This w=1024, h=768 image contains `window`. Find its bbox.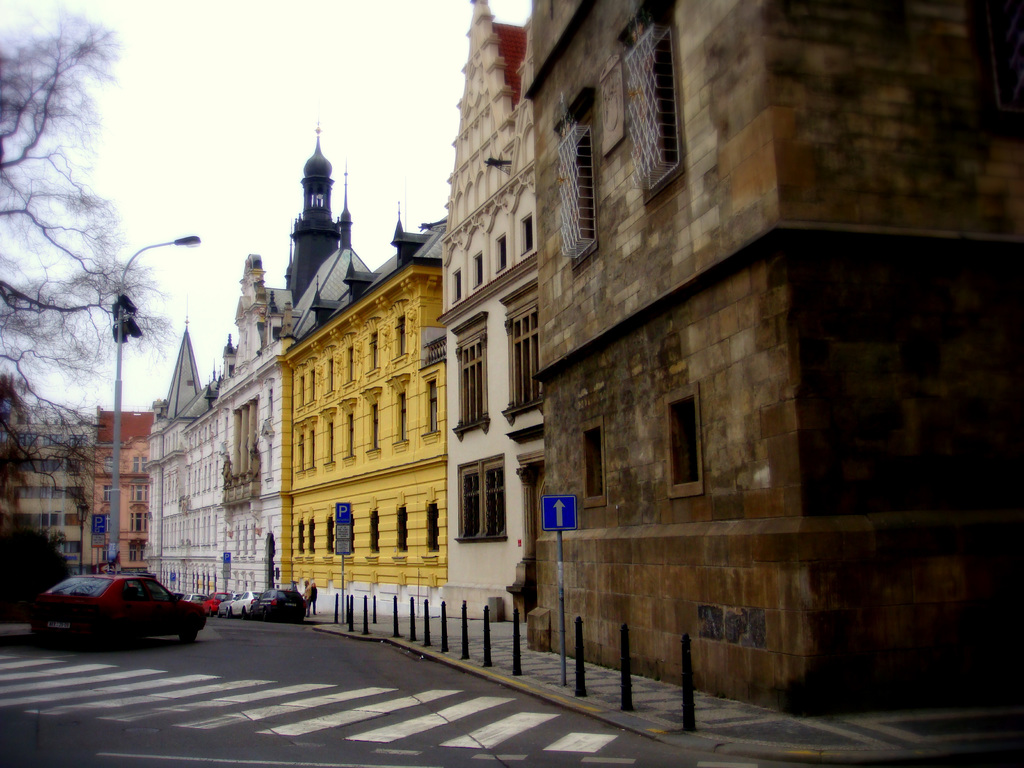
x1=572, y1=127, x2=588, y2=263.
